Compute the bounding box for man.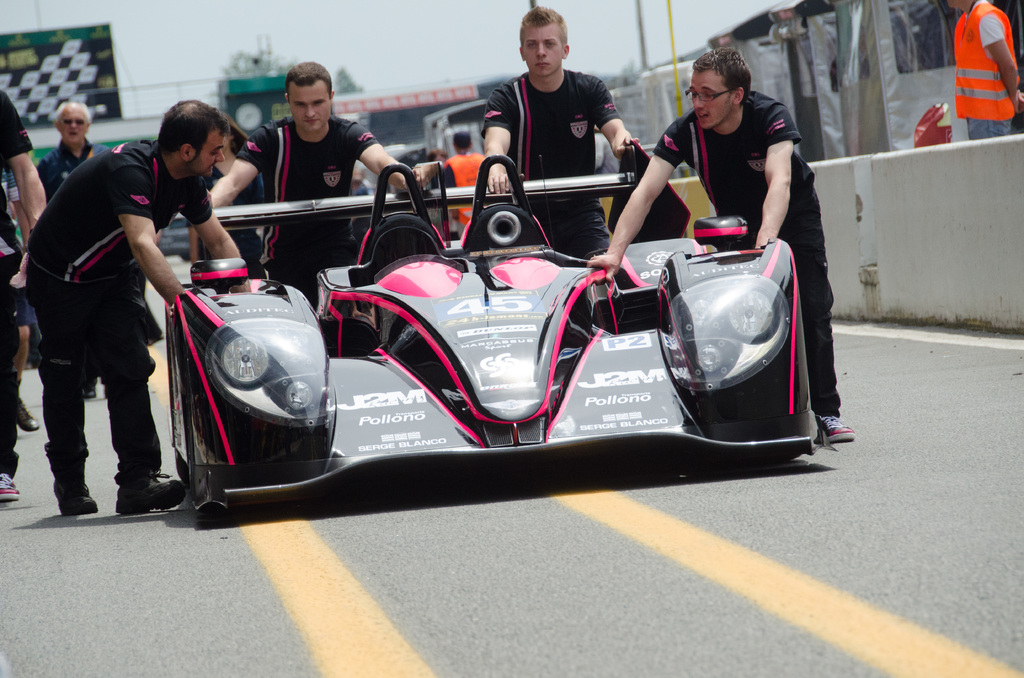
<box>480,3,643,257</box>.
